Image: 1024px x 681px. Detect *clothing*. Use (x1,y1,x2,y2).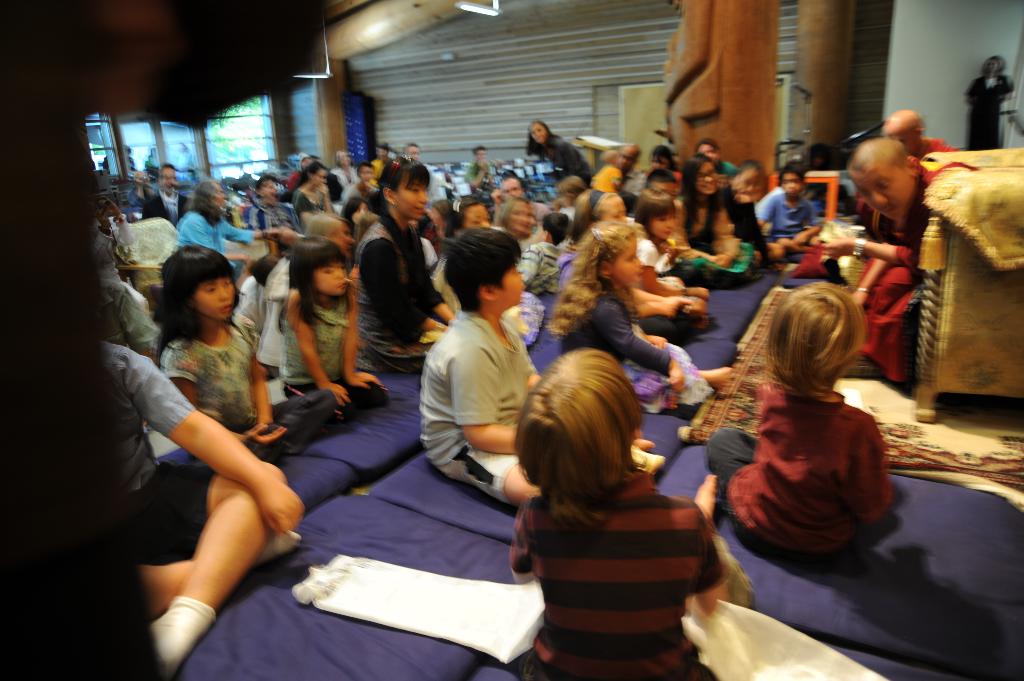
(159,332,338,456).
